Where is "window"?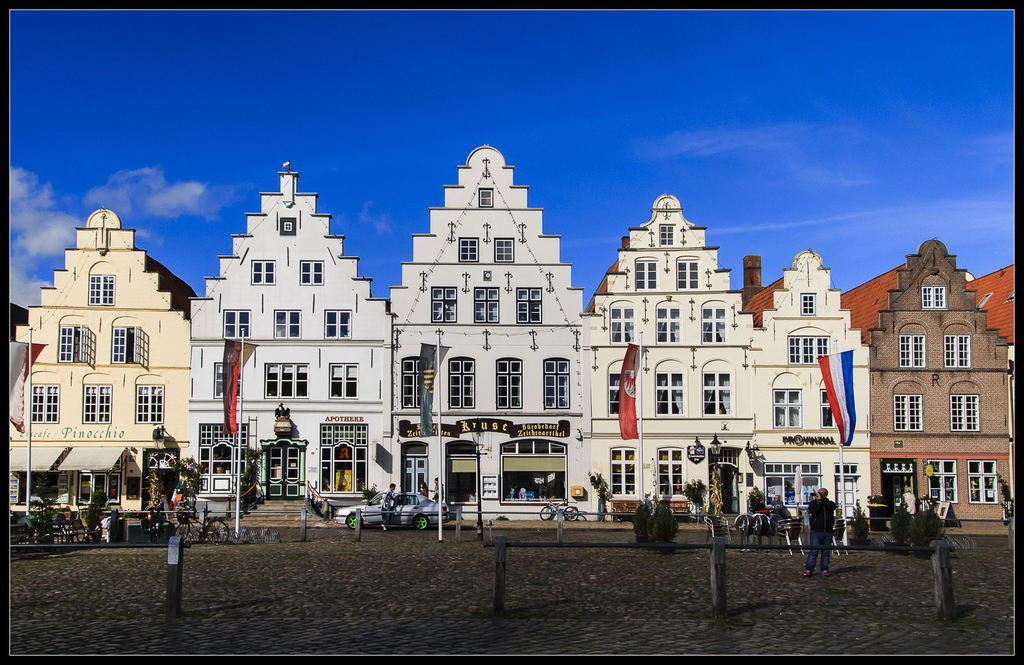
Rect(479, 190, 493, 206).
